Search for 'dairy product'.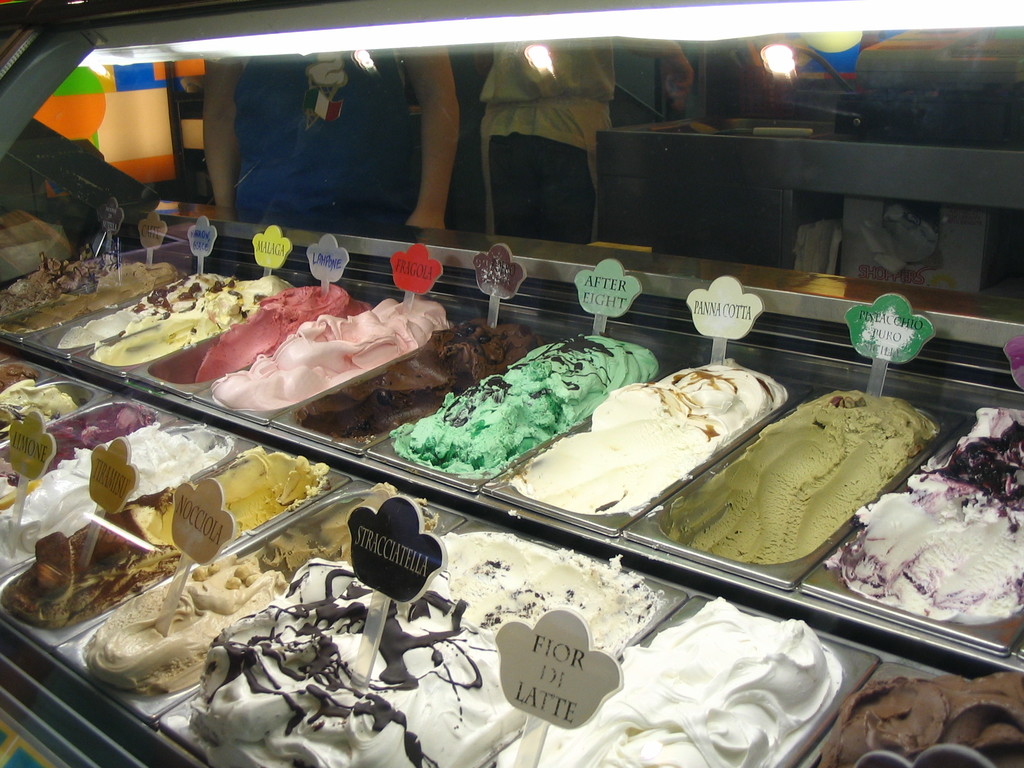
Found at bbox=[17, 462, 321, 628].
